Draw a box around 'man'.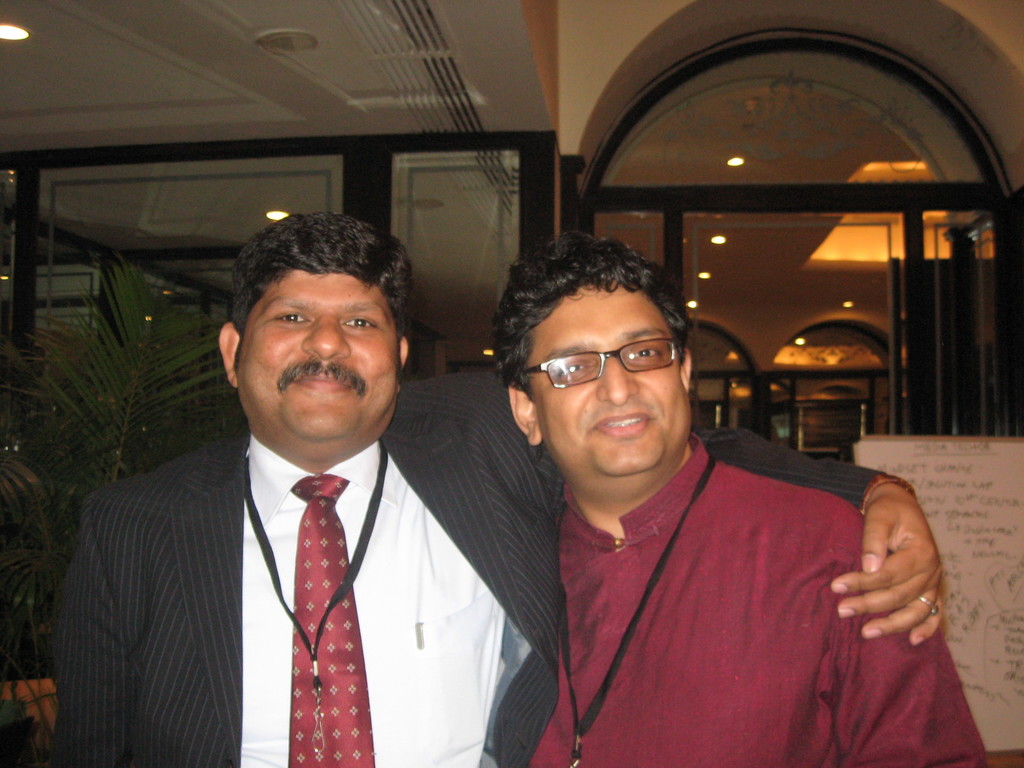
bbox=(49, 210, 945, 767).
